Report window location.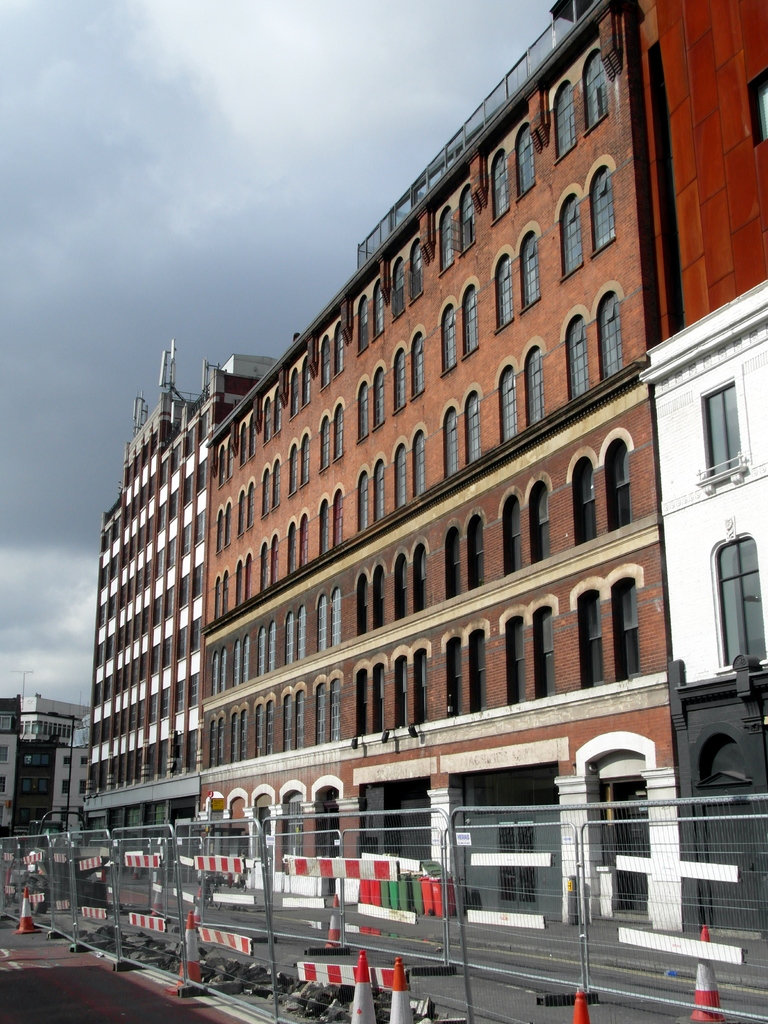
Report: [438, 407, 463, 484].
